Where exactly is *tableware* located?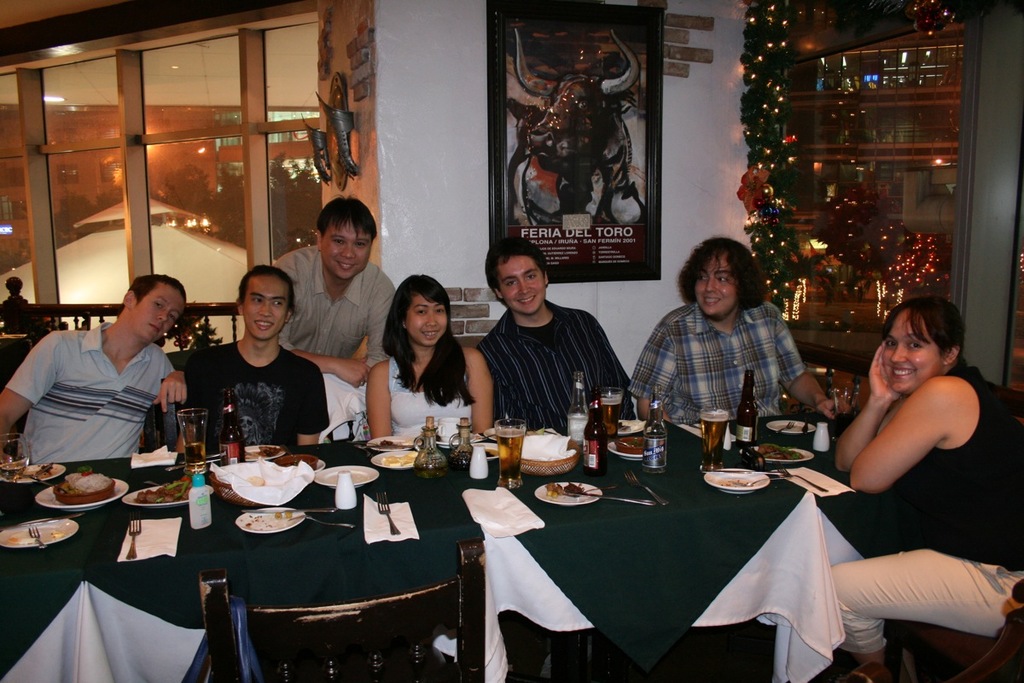
Its bounding box is l=734, t=441, r=814, b=466.
